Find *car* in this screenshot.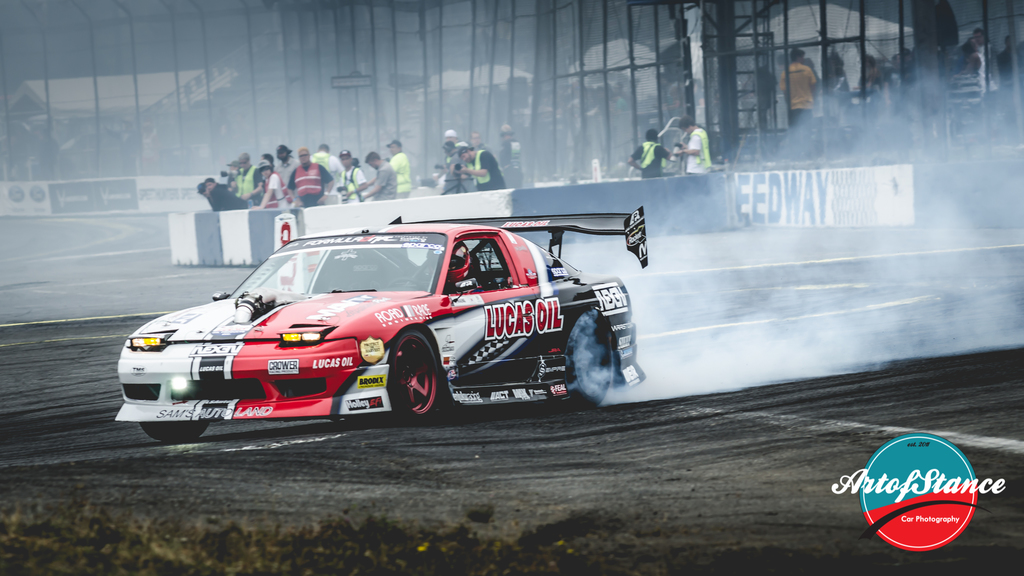
The bounding box for *car* is 115,203,651,426.
